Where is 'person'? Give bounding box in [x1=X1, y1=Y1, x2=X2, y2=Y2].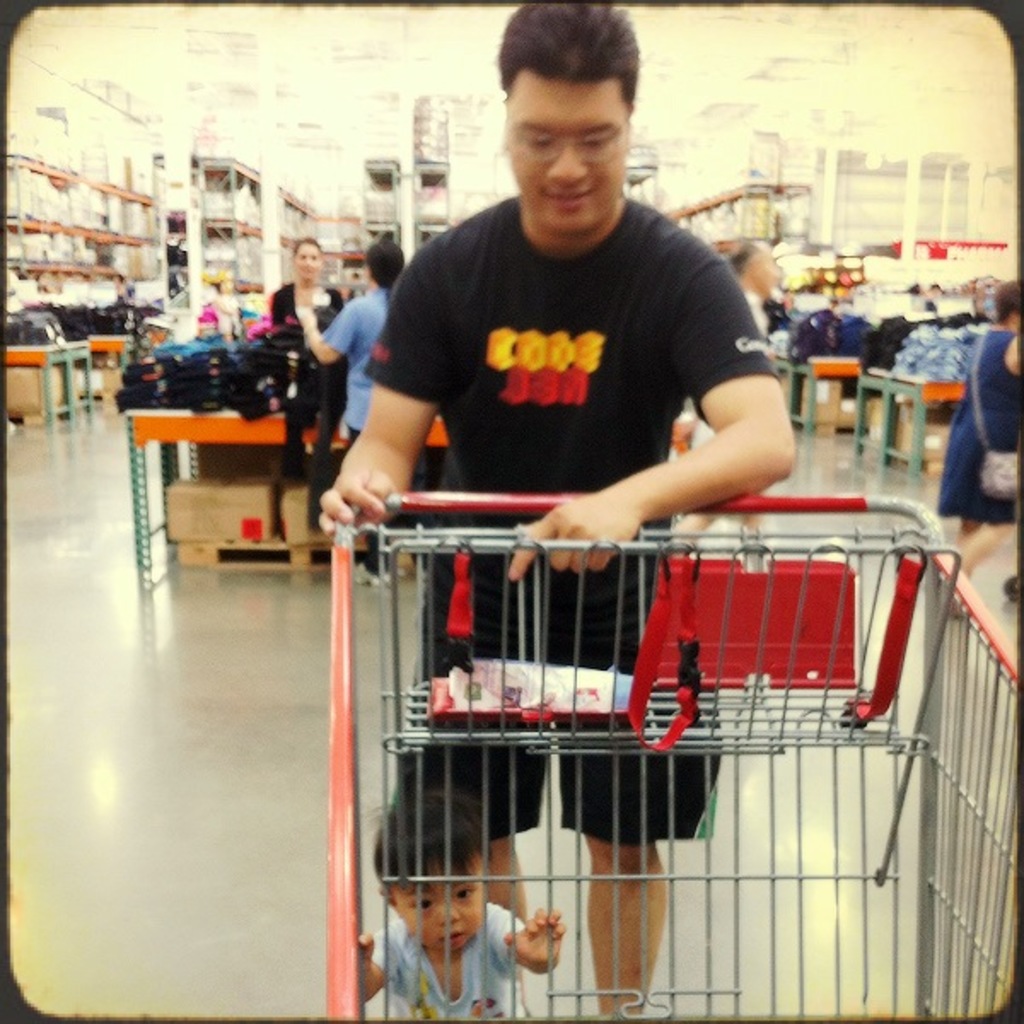
[x1=263, y1=236, x2=348, y2=336].
